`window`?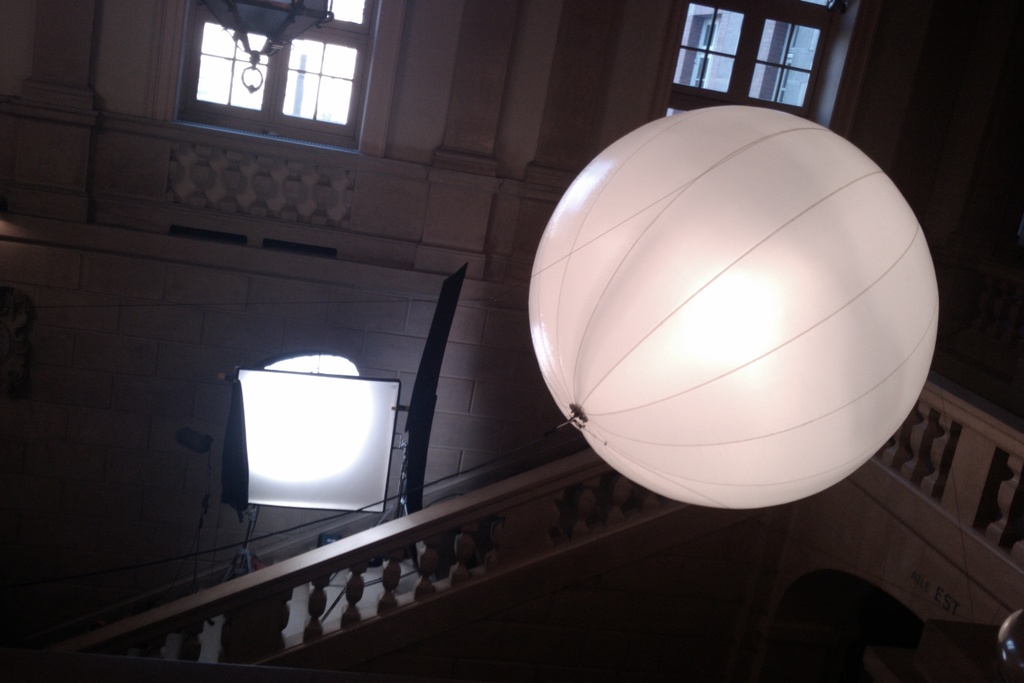
box(186, 0, 374, 152)
